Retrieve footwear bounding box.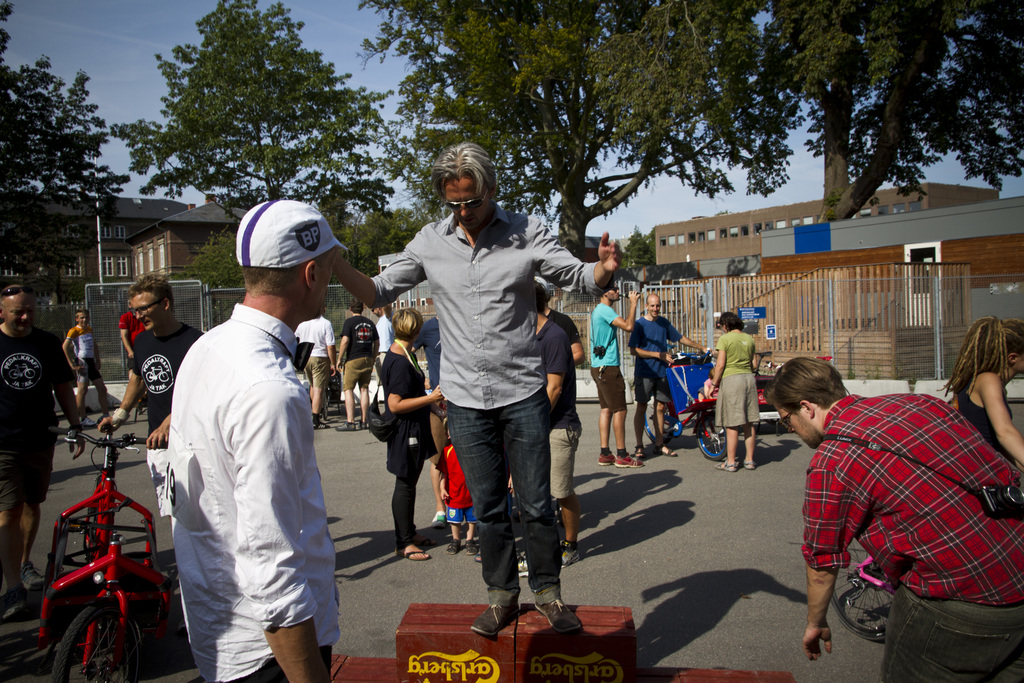
Bounding box: bbox=(461, 537, 477, 552).
